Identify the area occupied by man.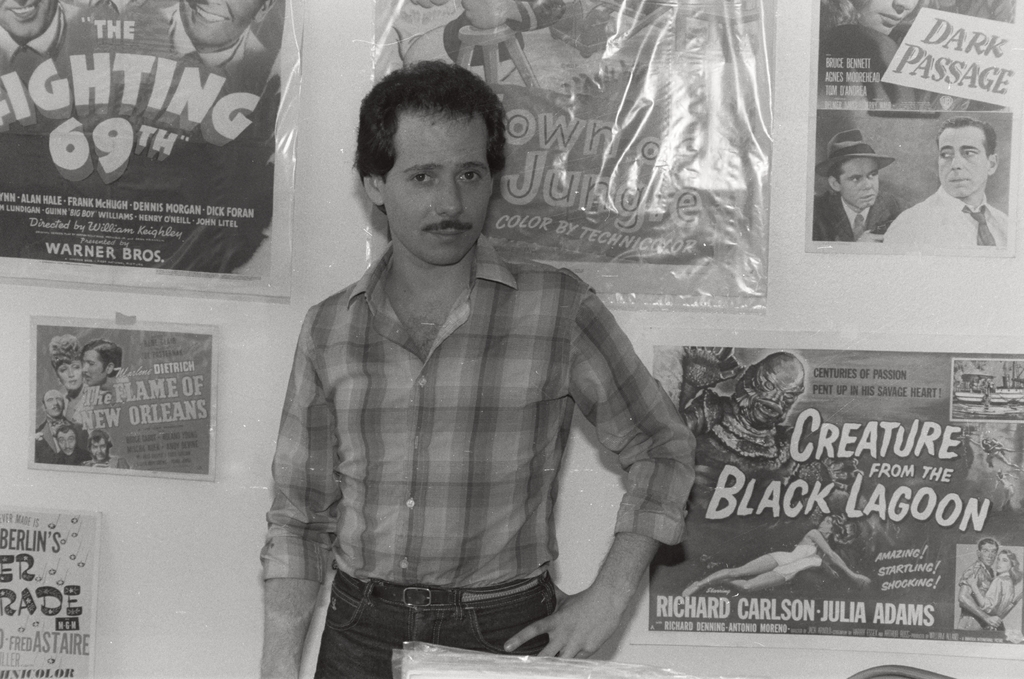
Area: box(42, 390, 71, 436).
